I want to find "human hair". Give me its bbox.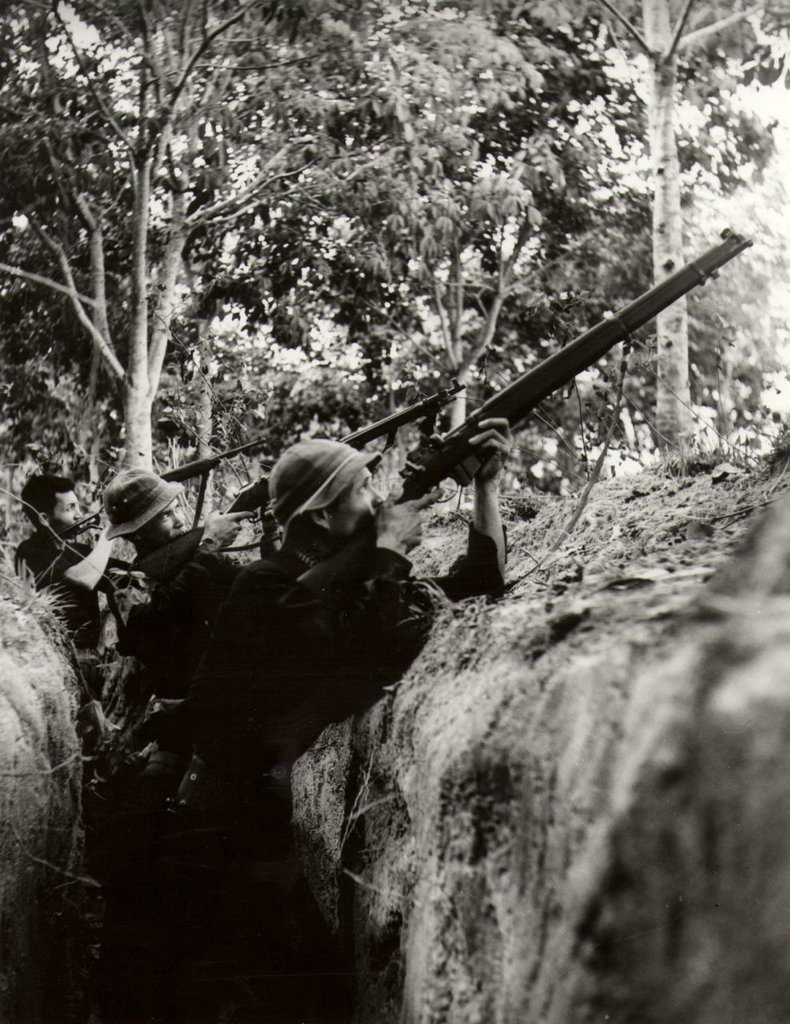
bbox=(17, 477, 77, 527).
